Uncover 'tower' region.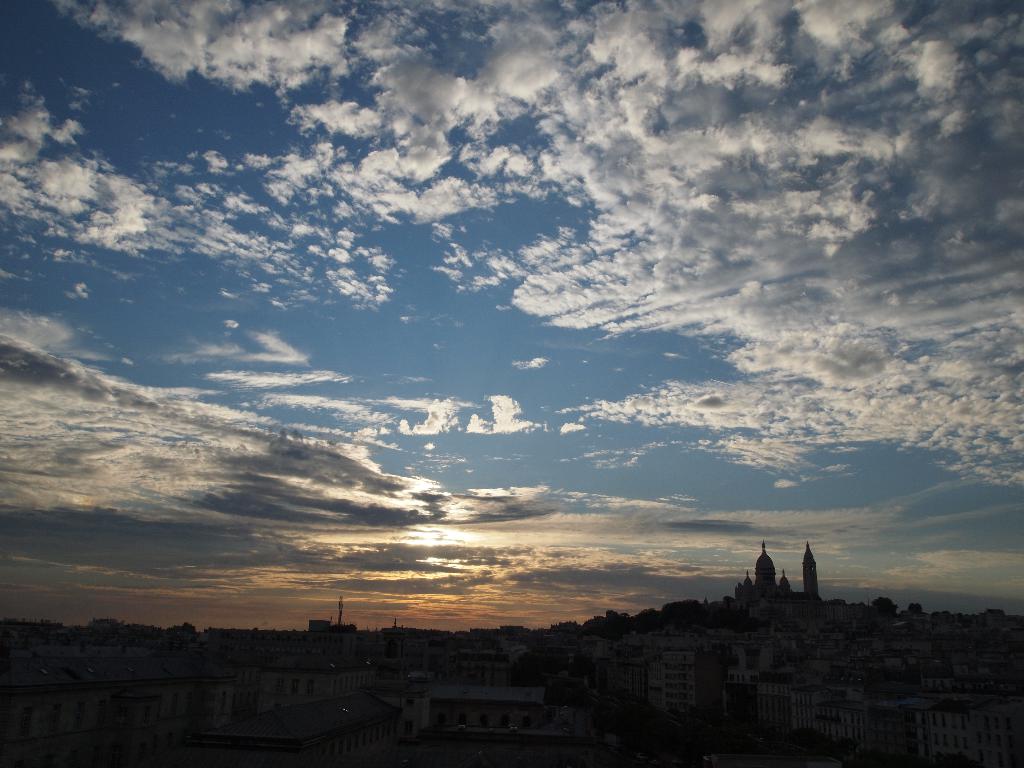
Uncovered: crop(794, 545, 827, 610).
